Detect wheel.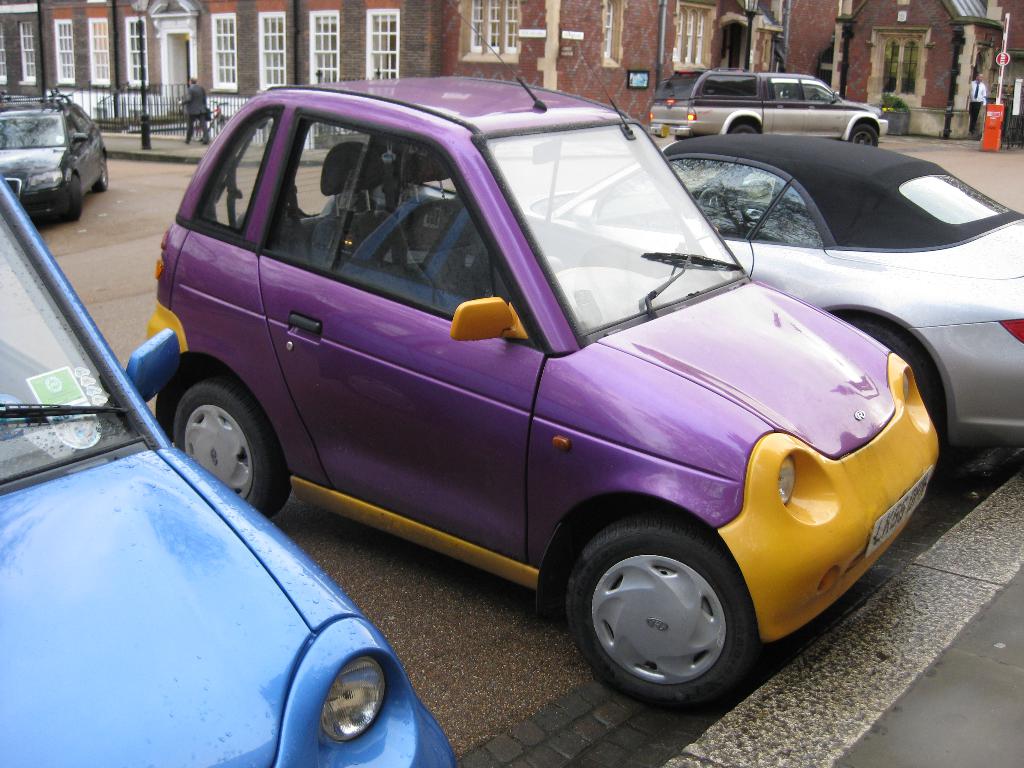
Detected at bbox(63, 175, 88, 222).
